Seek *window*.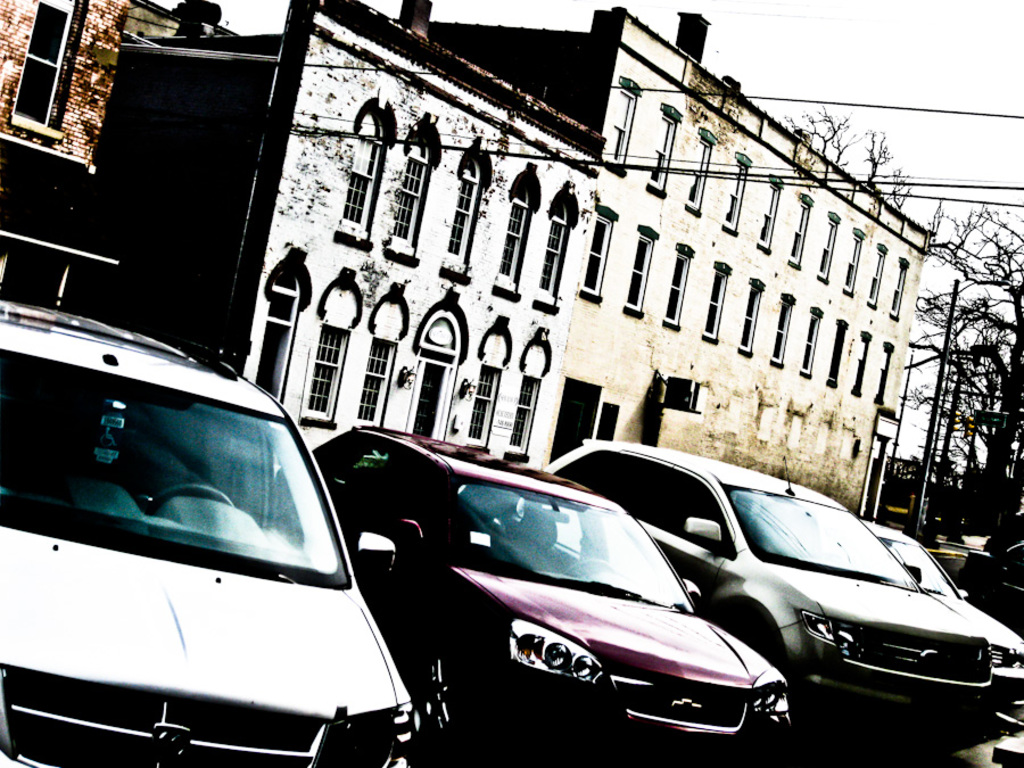
locate(355, 342, 399, 428).
